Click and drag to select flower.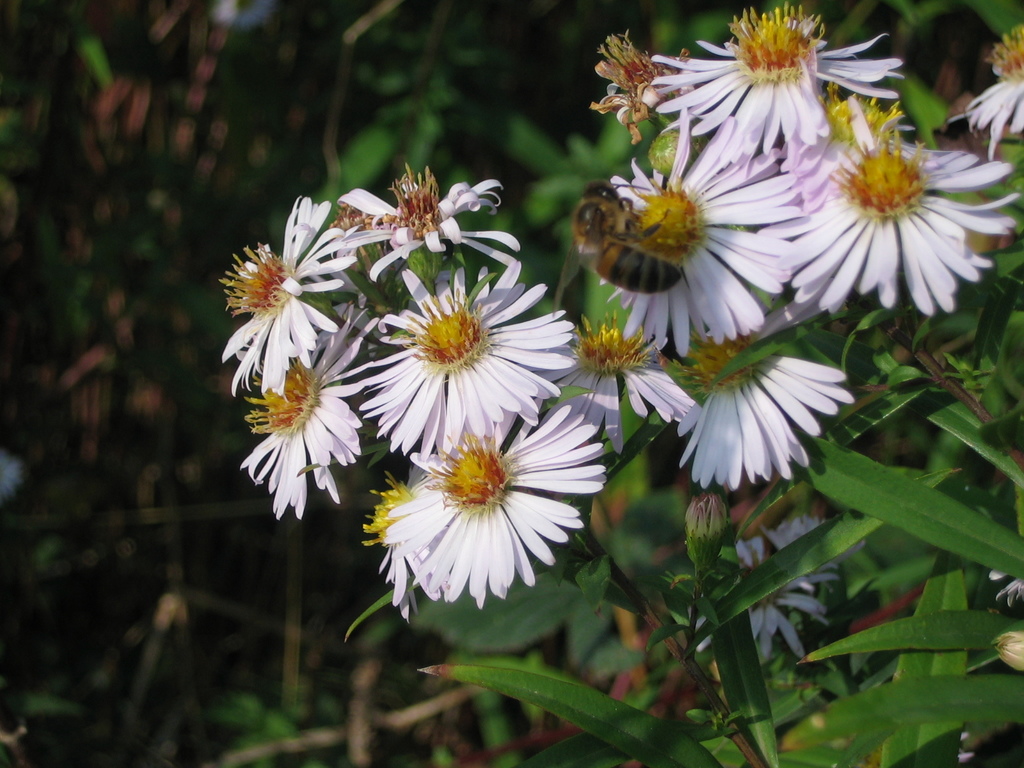
Selection: region(228, 303, 376, 529).
